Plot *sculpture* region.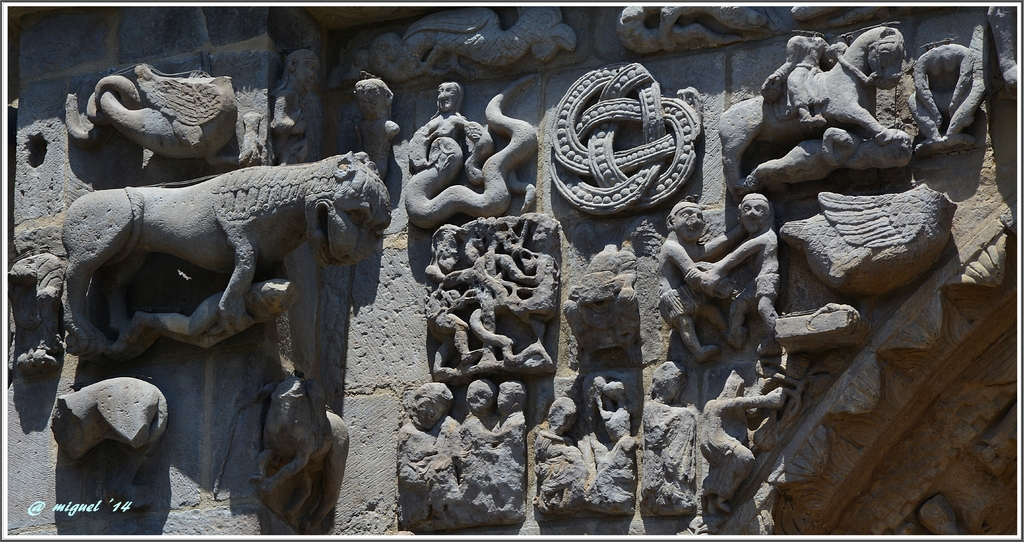
Plotted at [247,369,360,530].
